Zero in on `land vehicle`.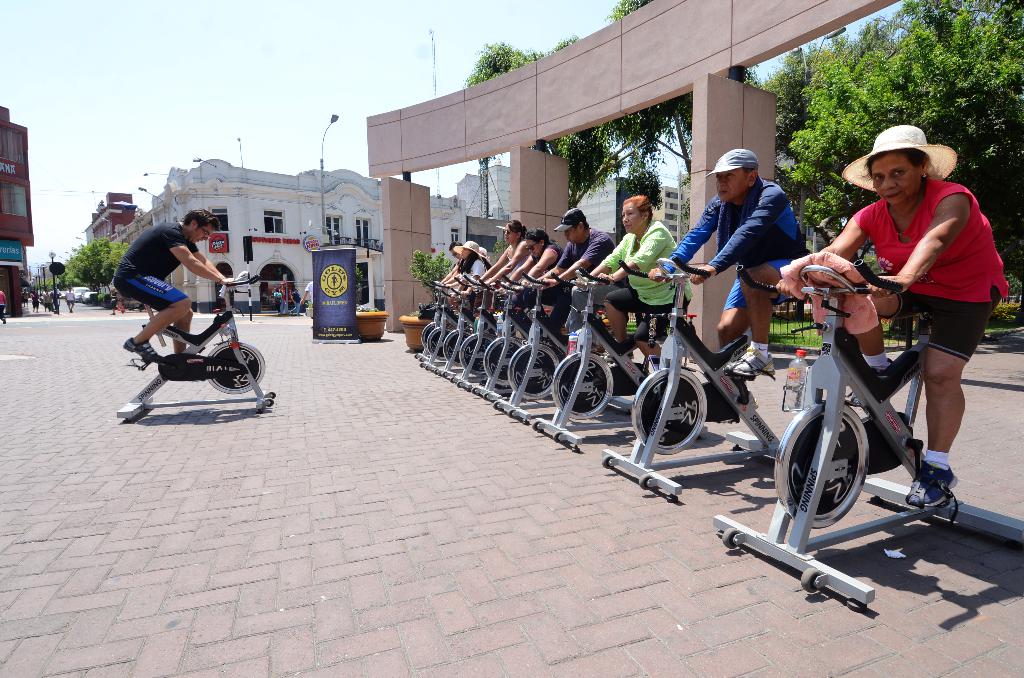
Zeroed in: 728, 262, 1015, 579.
